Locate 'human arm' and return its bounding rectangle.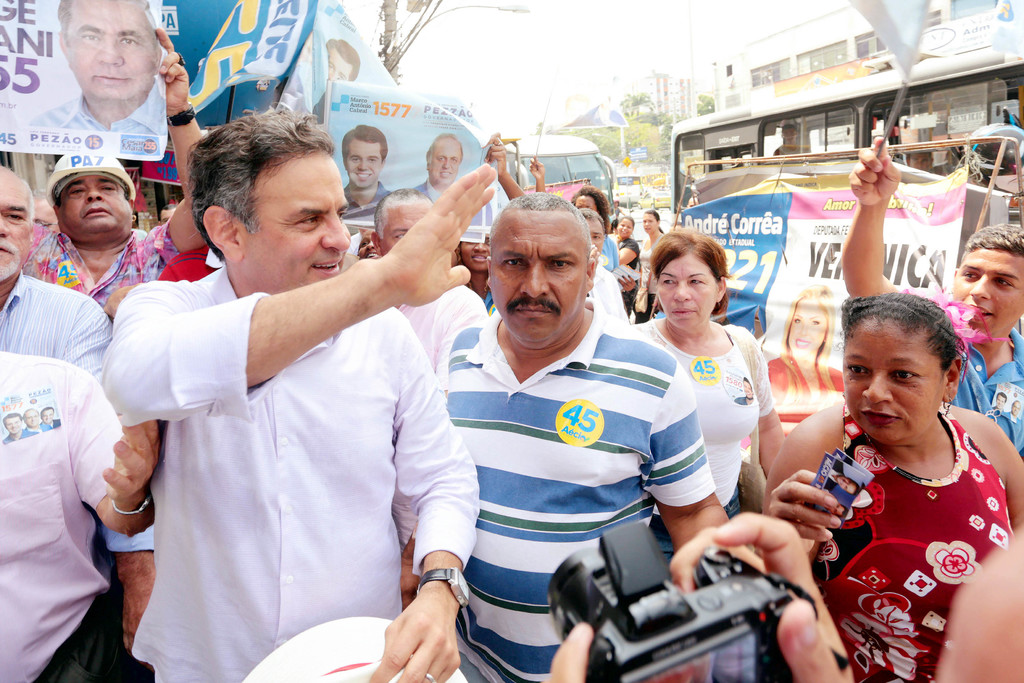
668 506 852 682.
